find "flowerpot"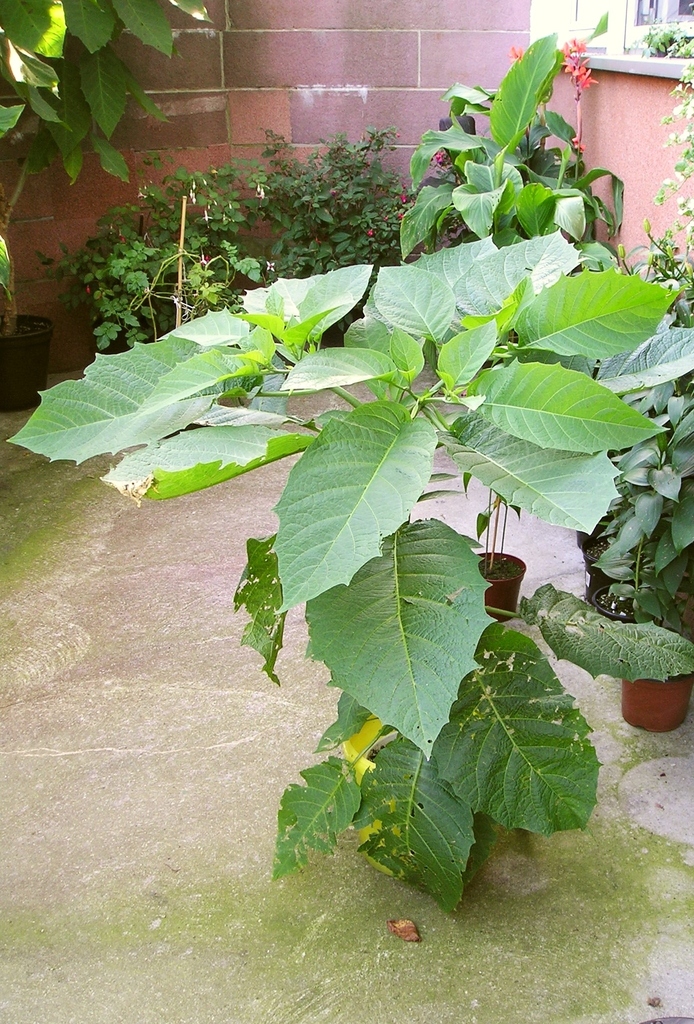
1:305:56:415
